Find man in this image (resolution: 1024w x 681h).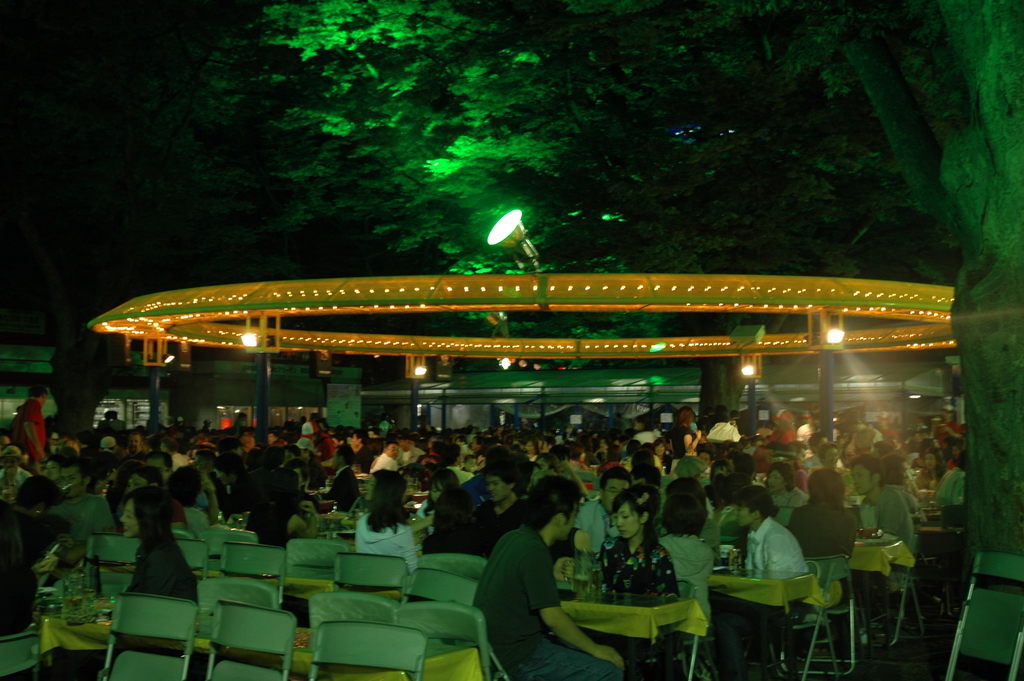
<region>367, 439, 399, 472</region>.
